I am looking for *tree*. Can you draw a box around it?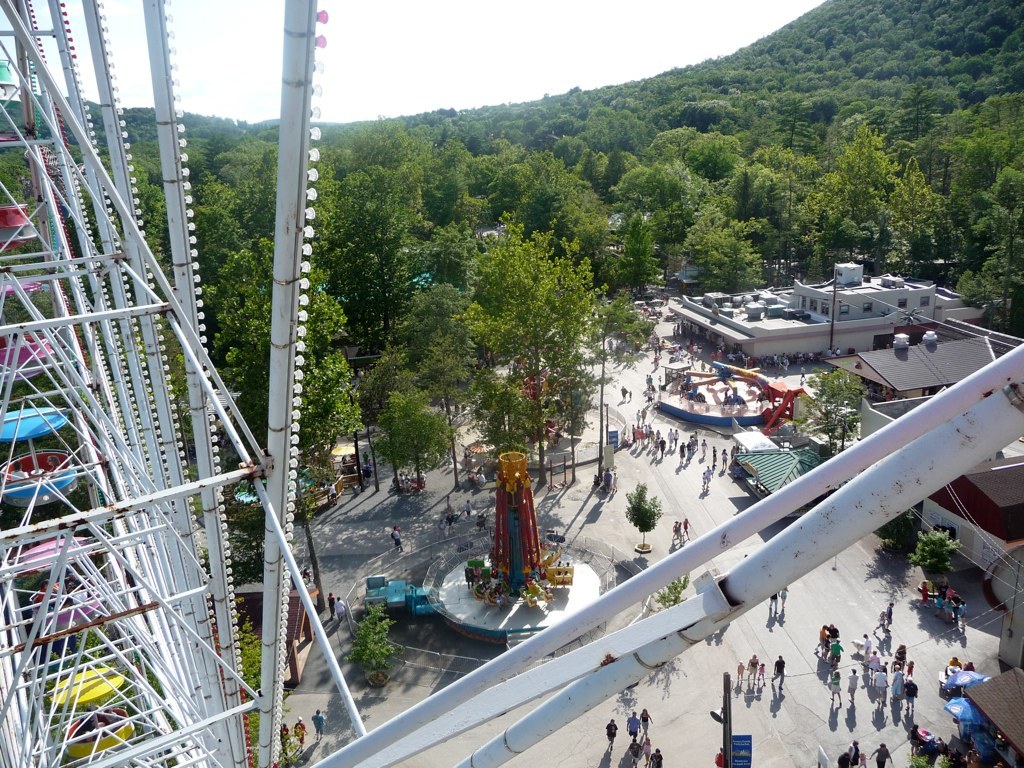
Sure, the bounding box is box=[294, 115, 440, 348].
